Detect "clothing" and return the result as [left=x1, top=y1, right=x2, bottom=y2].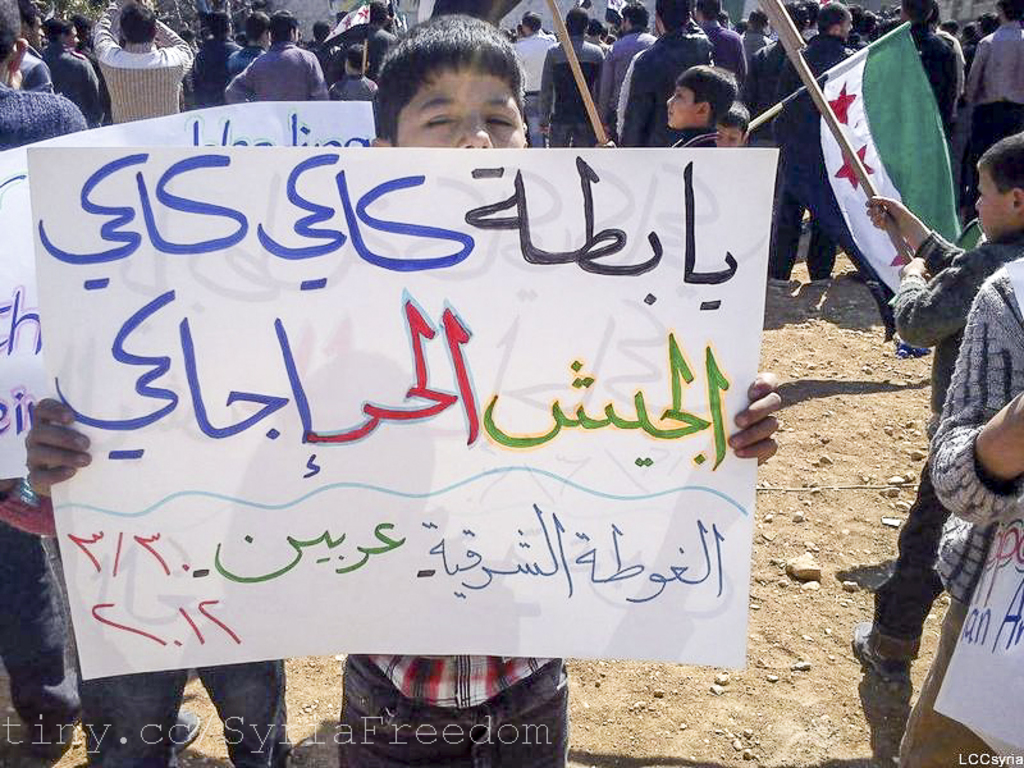
[left=84, top=0, right=196, bottom=122].
